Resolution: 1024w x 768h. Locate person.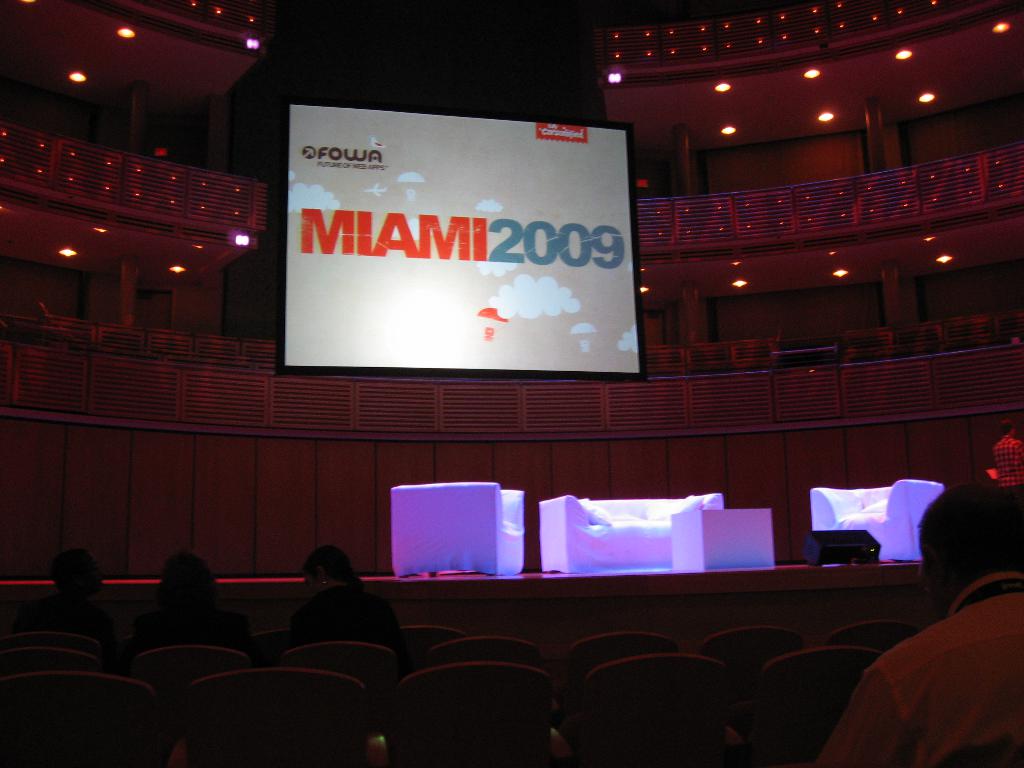
box(982, 417, 1023, 513).
